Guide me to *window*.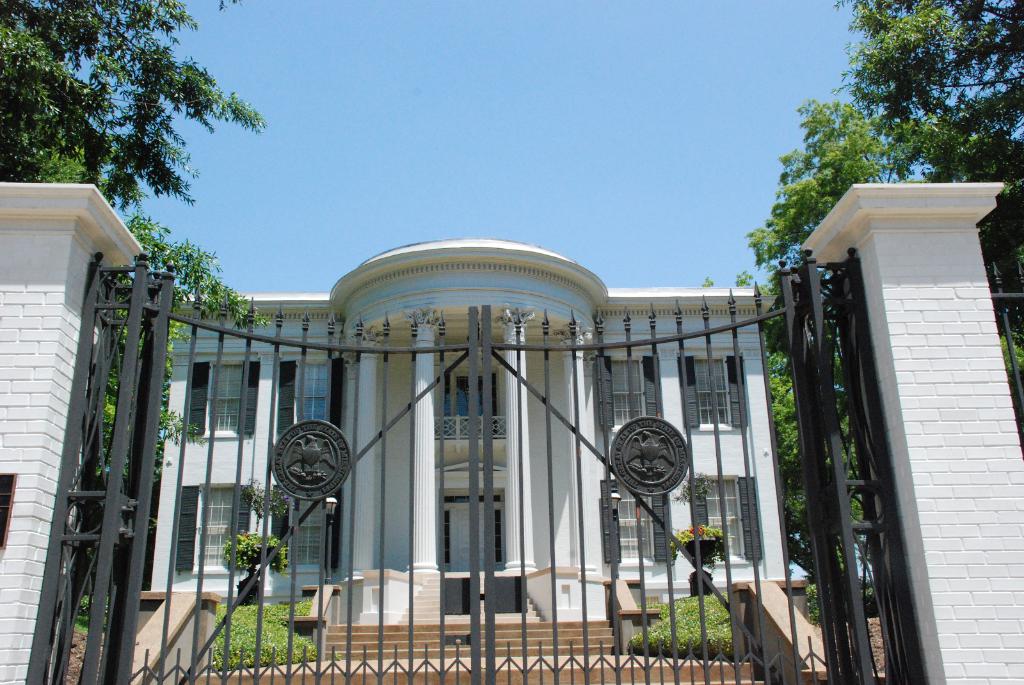
Guidance: <bbox>705, 473, 746, 565</bbox>.
